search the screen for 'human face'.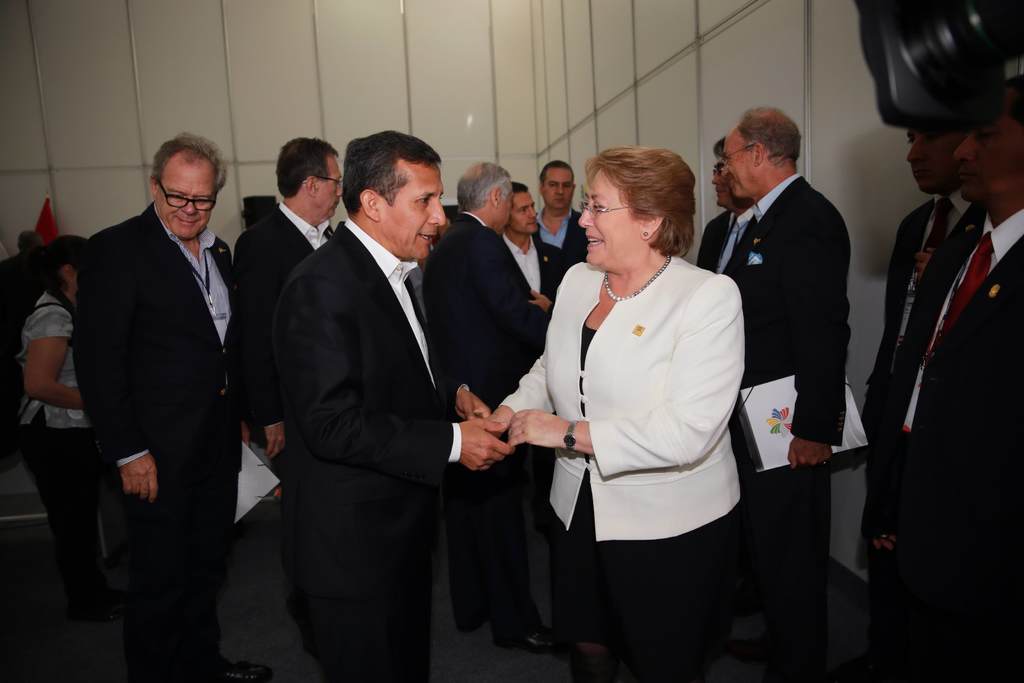
Found at locate(718, 125, 758, 197).
